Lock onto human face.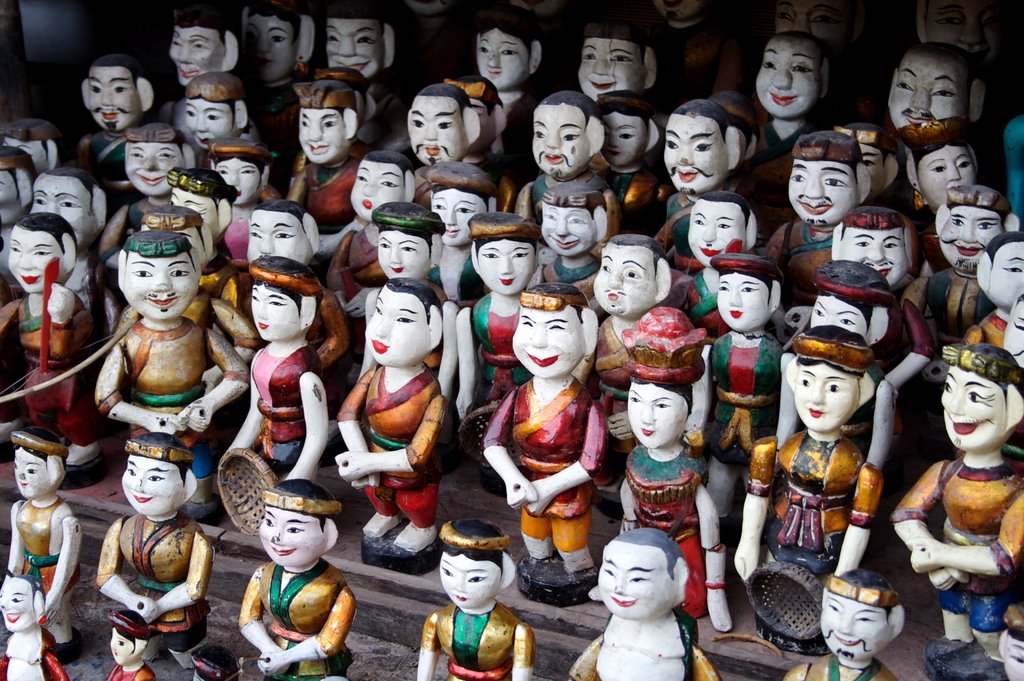
Locked: [x1=475, y1=239, x2=534, y2=295].
